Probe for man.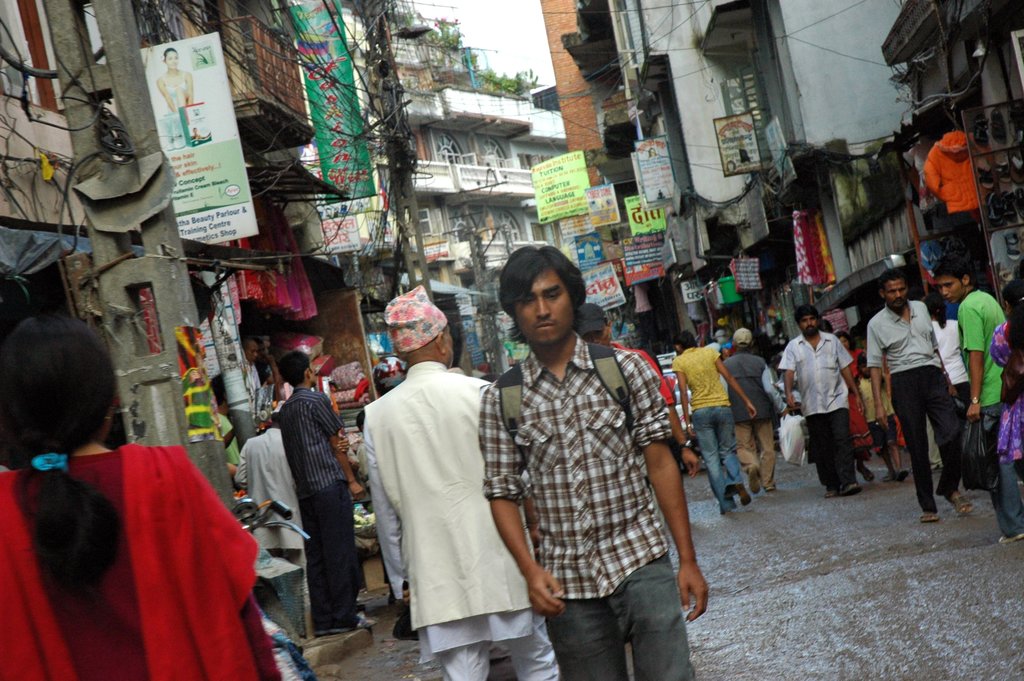
Probe result: {"left": 868, "top": 268, "right": 979, "bottom": 525}.
